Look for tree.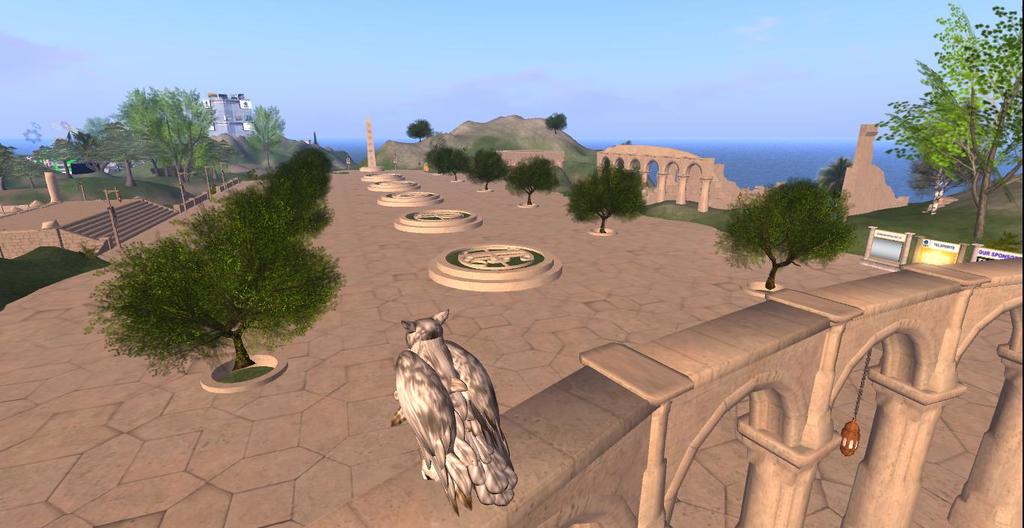
Found: box(561, 160, 651, 236).
